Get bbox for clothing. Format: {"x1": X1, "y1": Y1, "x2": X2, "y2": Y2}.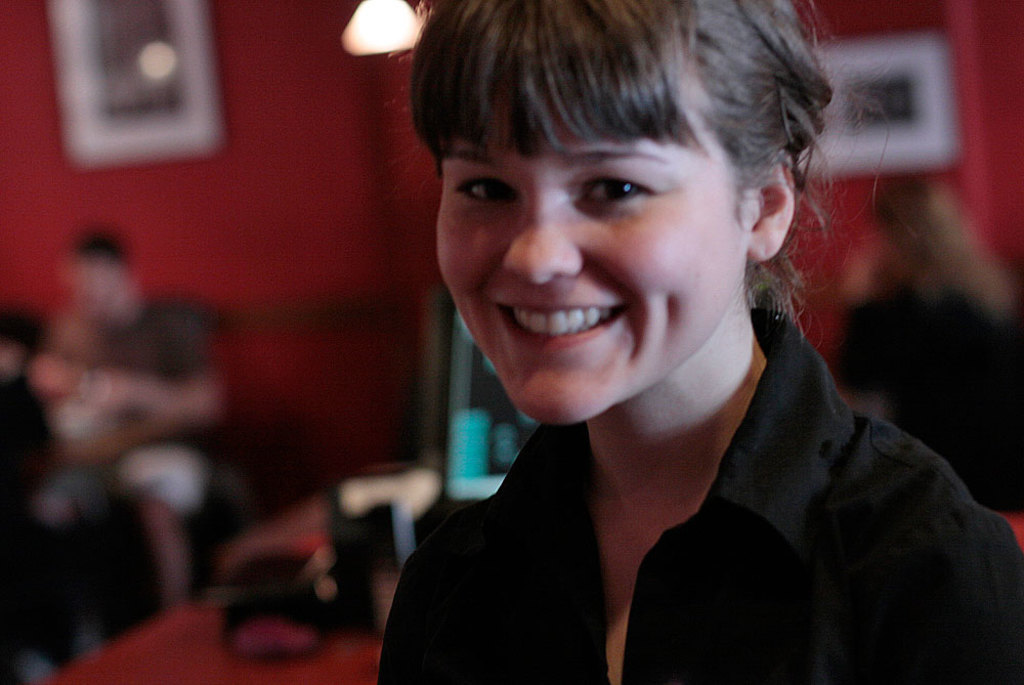
{"x1": 58, "y1": 291, "x2": 230, "y2": 629}.
